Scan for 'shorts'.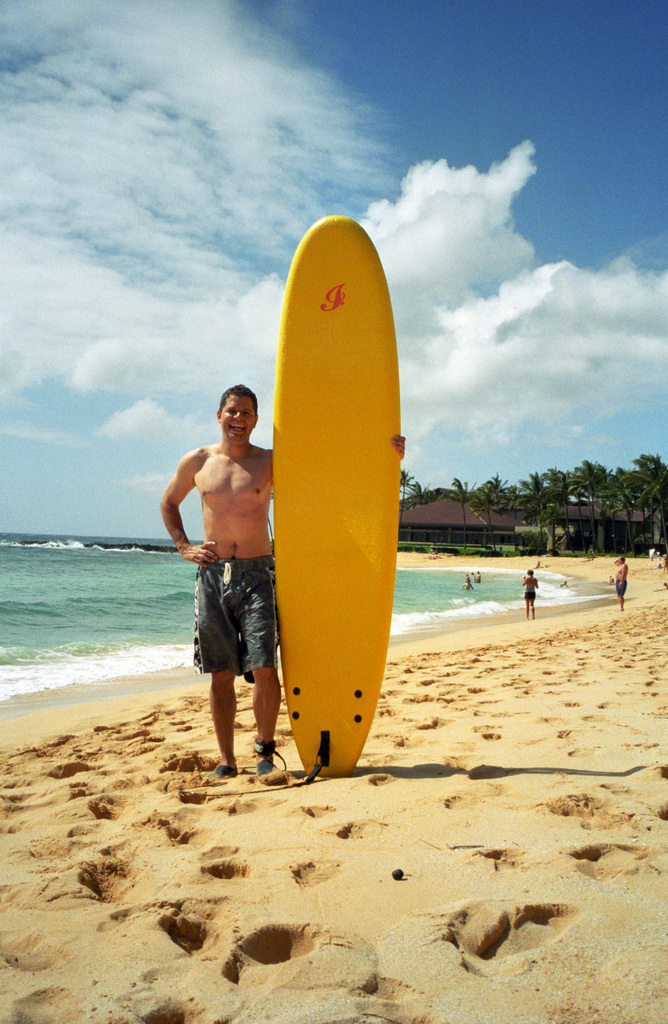
Scan result: locate(194, 565, 272, 657).
